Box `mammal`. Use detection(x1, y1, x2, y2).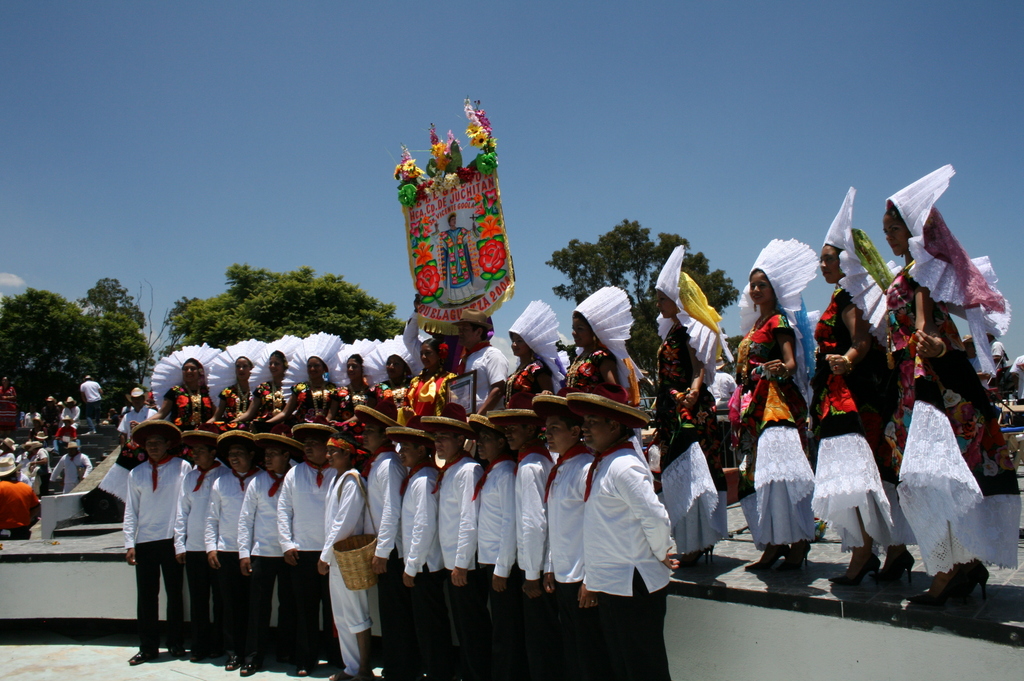
detection(196, 336, 266, 429).
